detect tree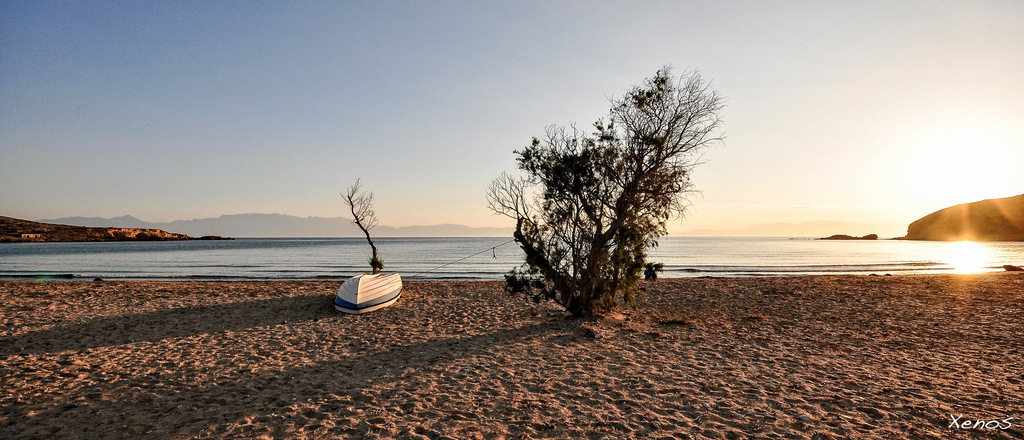
locate(479, 77, 724, 319)
